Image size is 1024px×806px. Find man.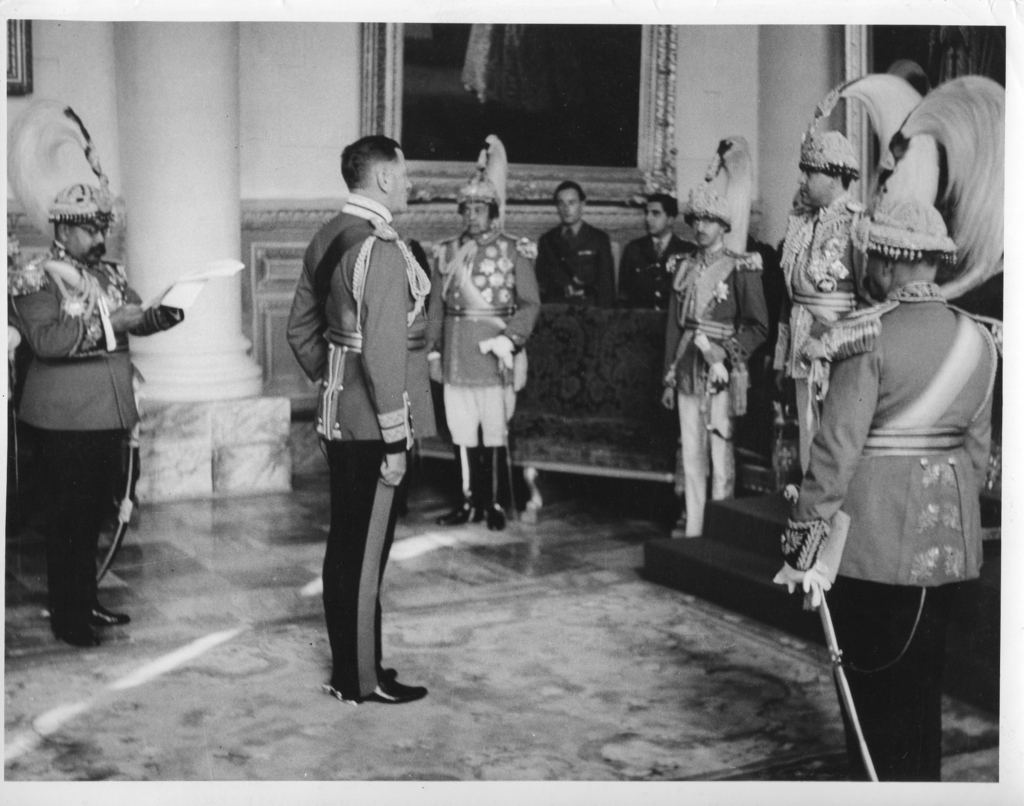
[268, 139, 438, 711].
